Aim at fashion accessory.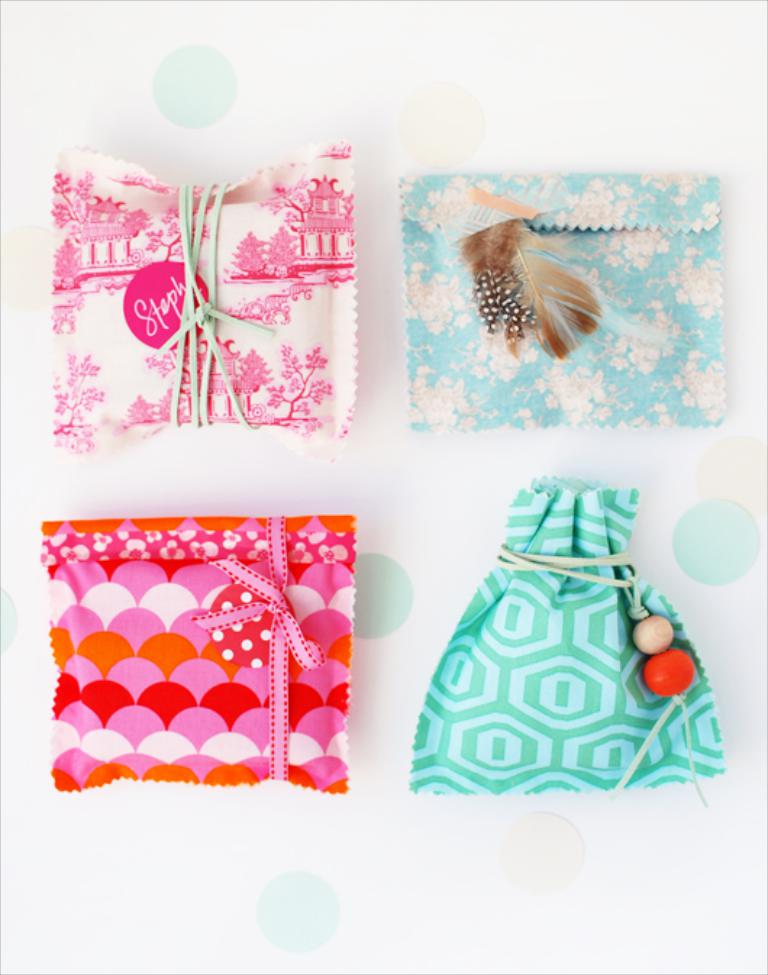
Aimed at {"left": 38, "top": 511, "right": 358, "bottom": 797}.
